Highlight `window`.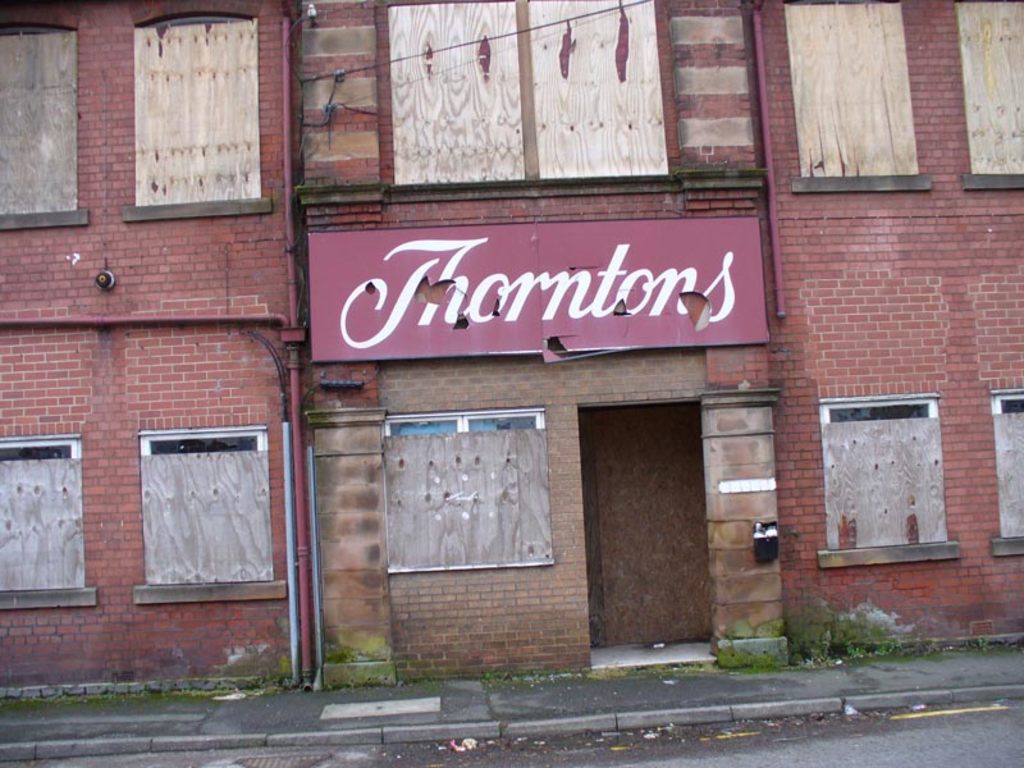
Highlighted region: region(988, 388, 1023, 558).
